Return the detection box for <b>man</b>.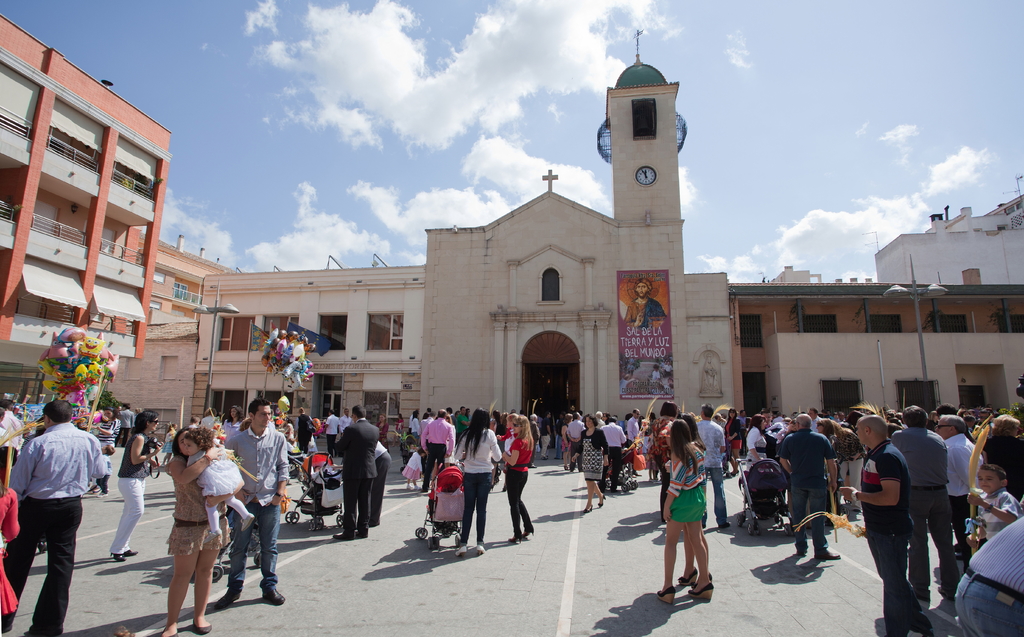
rect(331, 403, 378, 545).
